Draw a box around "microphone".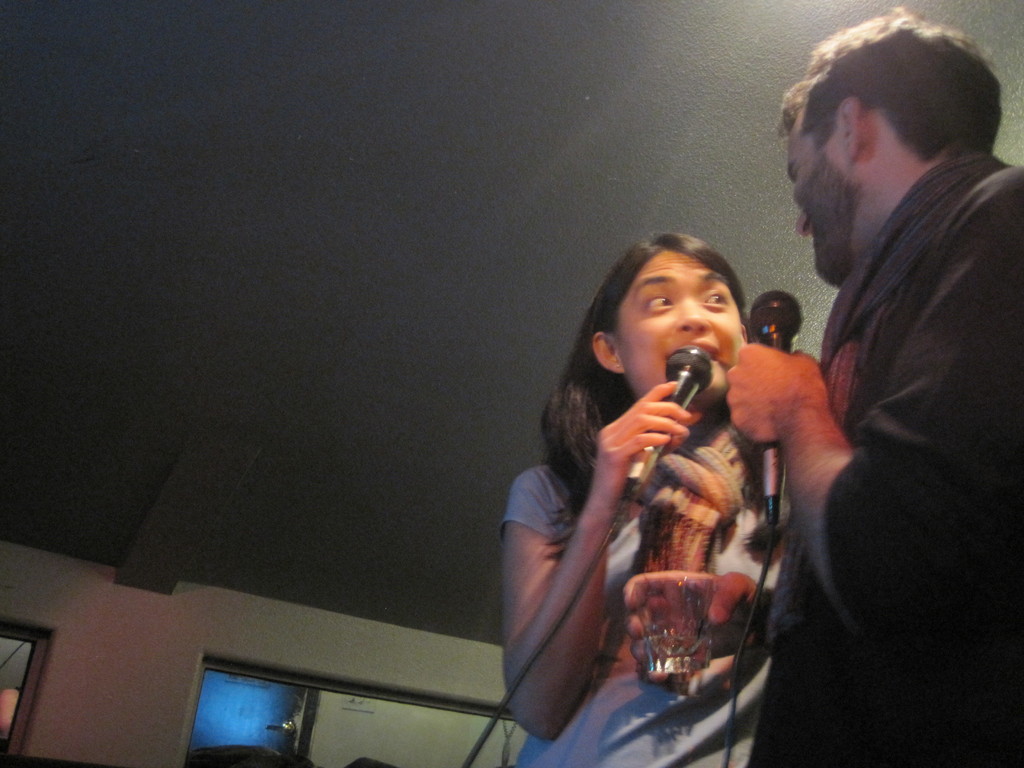
<bbox>736, 281, 822, 543</bbox>.
